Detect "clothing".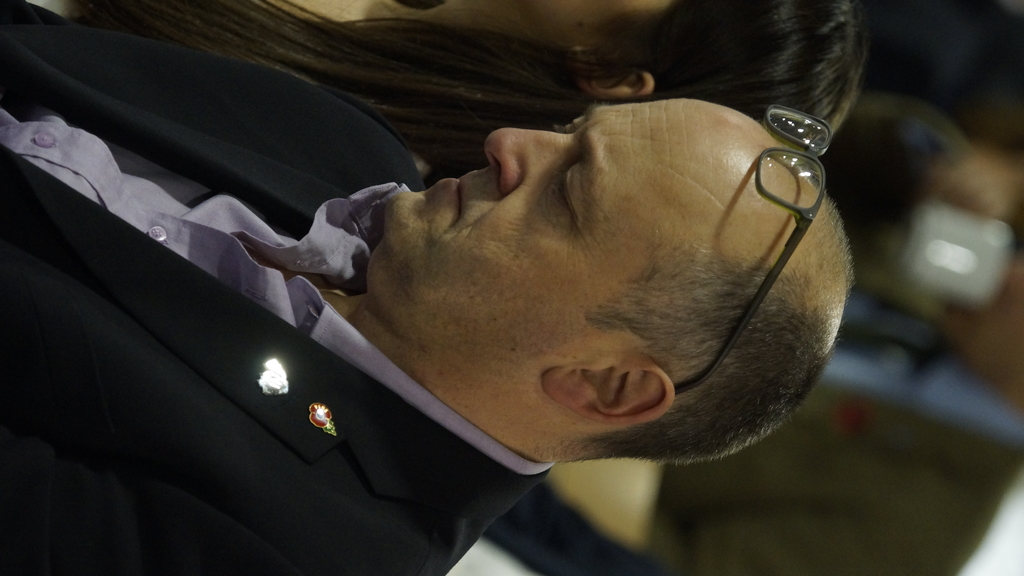
Detected at <region>643, 198, 1023, 575</region>.
